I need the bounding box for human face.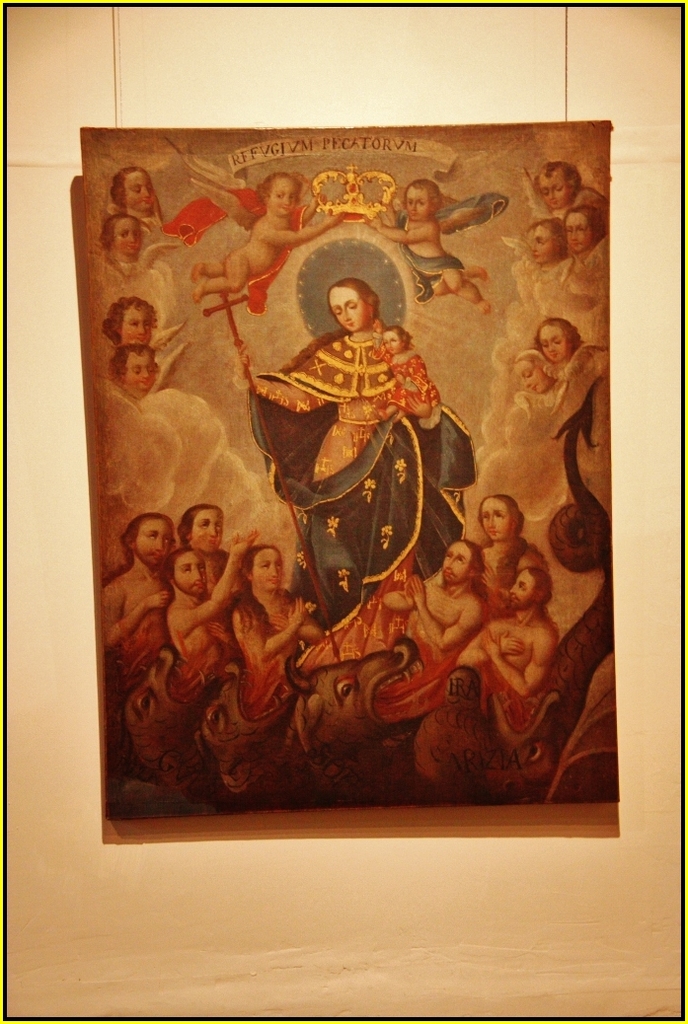
Here it is: 139,518,170,566.
